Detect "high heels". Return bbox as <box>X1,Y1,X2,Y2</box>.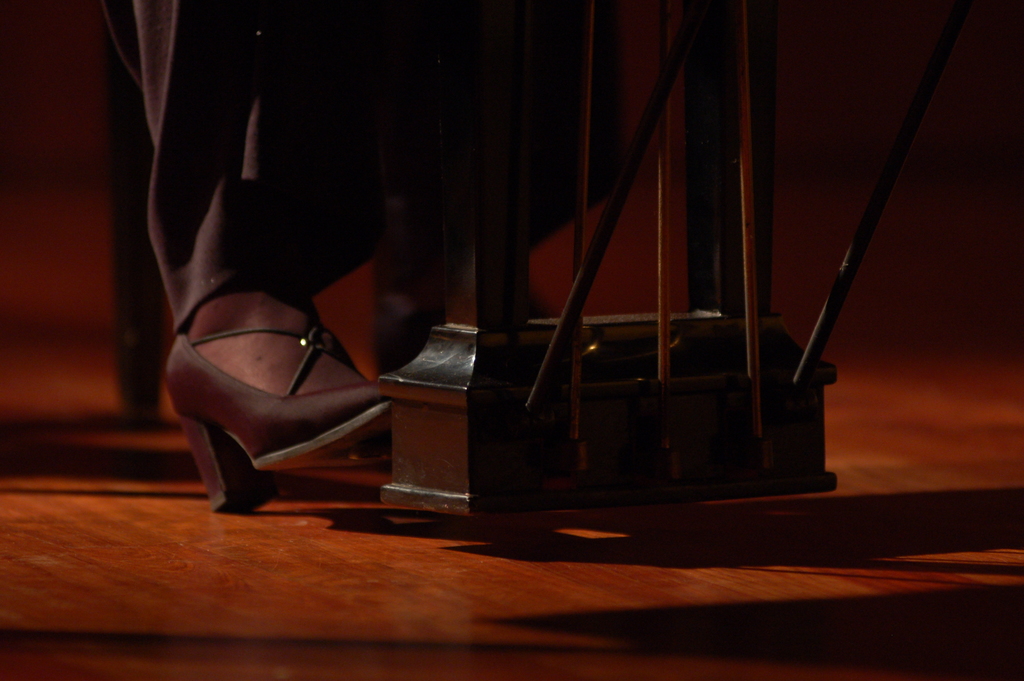
<box>164,324,394,511</box>.
